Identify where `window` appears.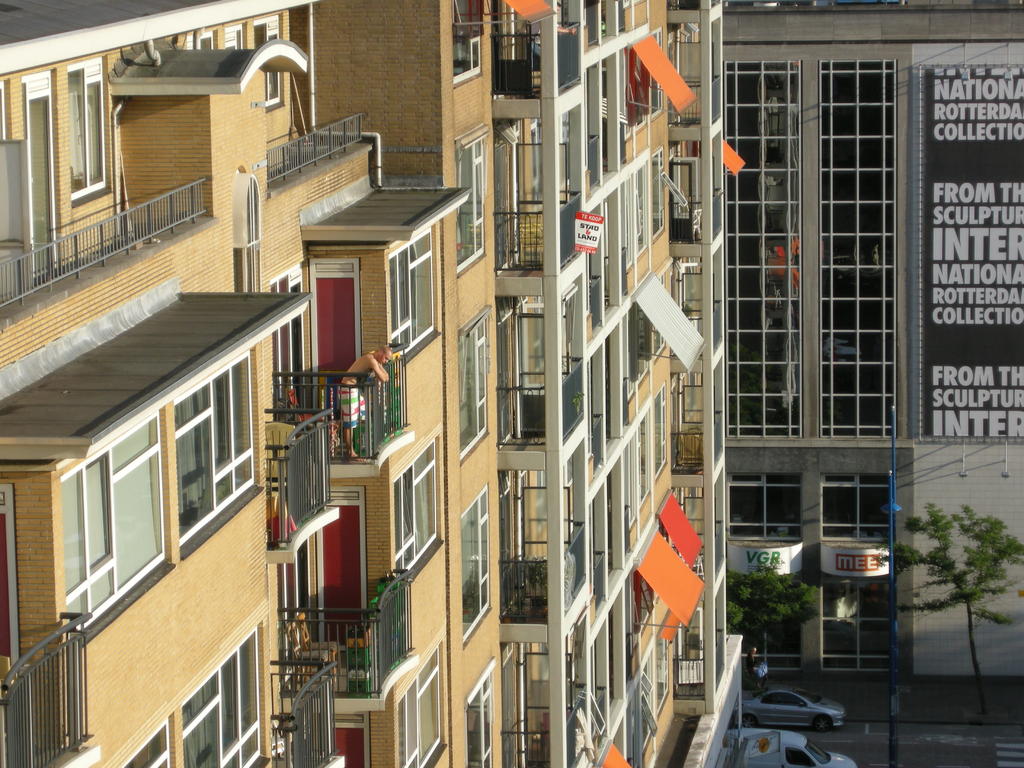
Appears at <bbox>452, 0, 484, 79</bbox>.
